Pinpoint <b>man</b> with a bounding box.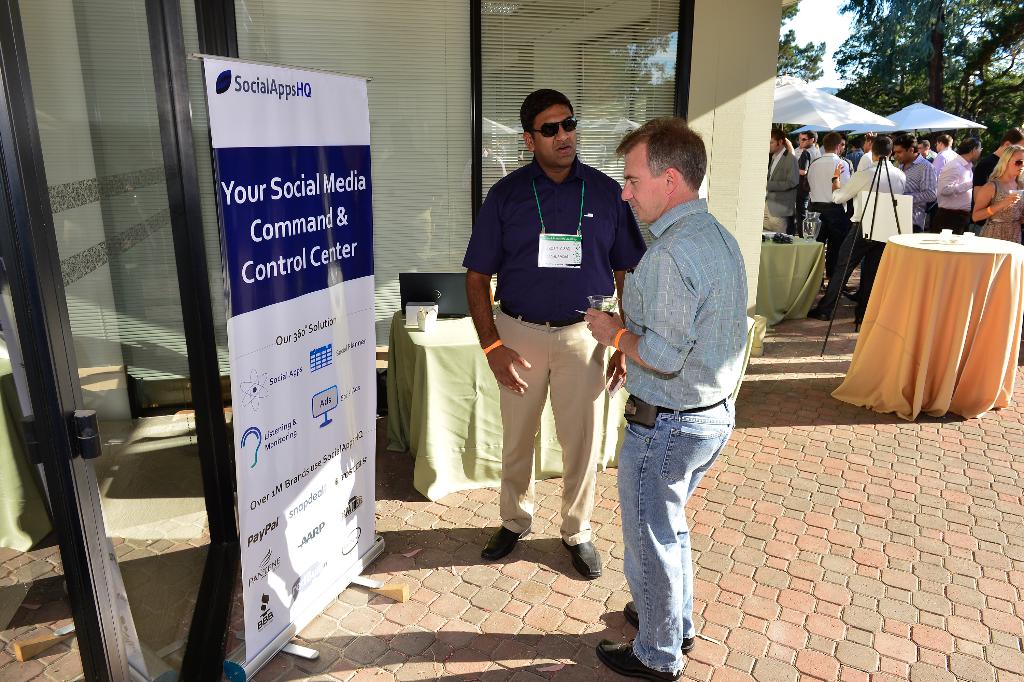
579,110,753,681.
